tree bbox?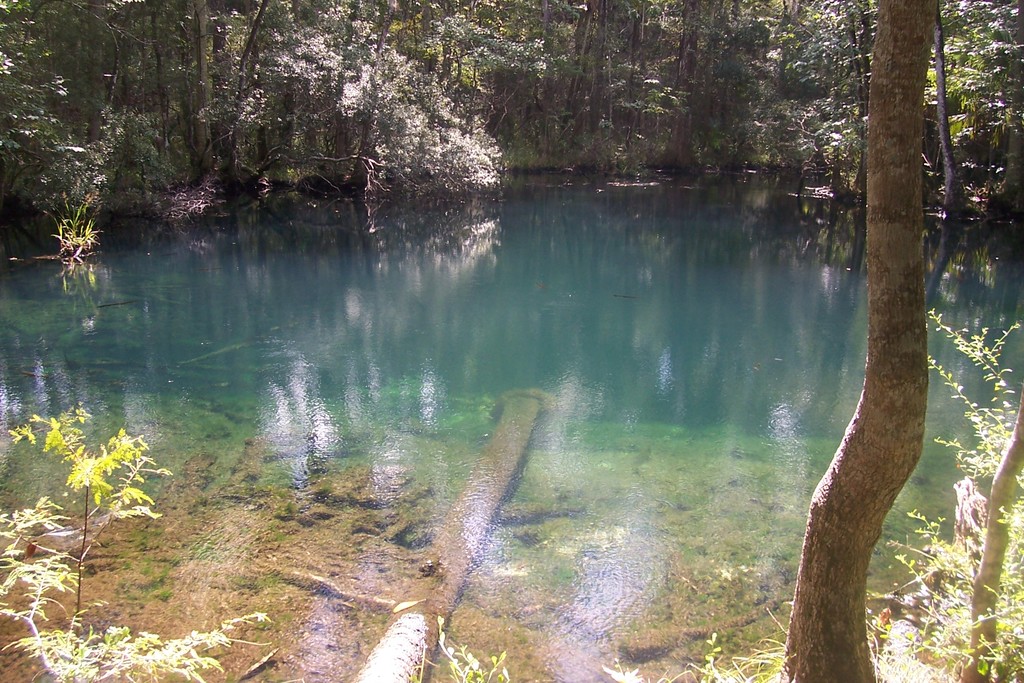
locate(351, 0, 504, 219)
